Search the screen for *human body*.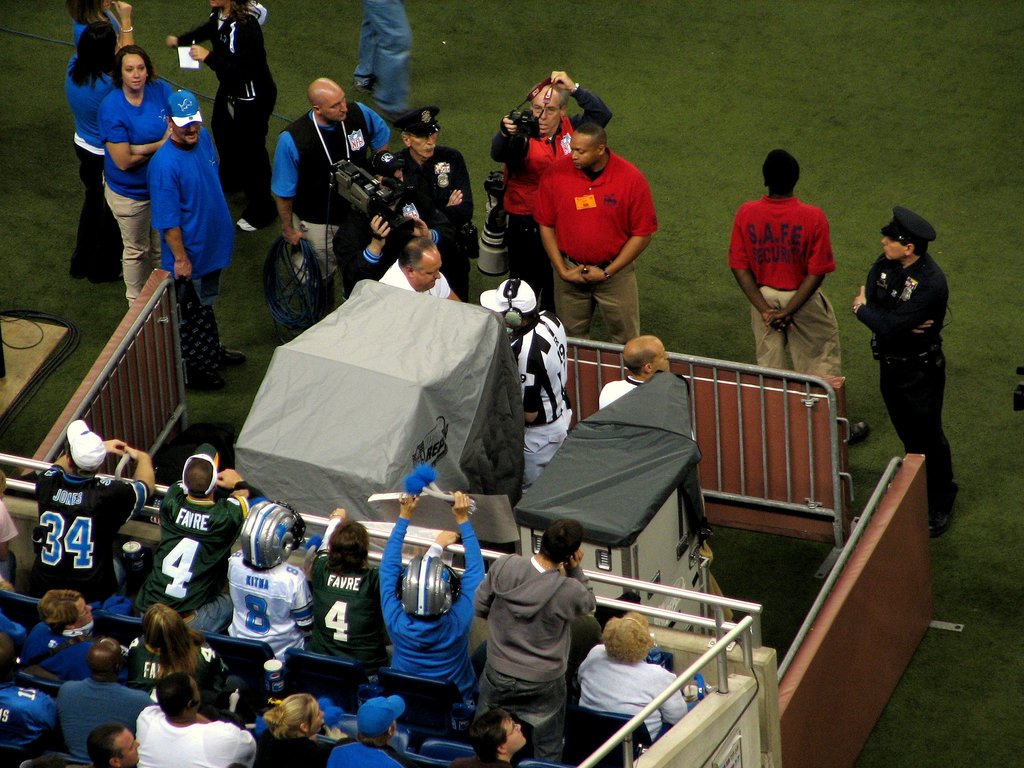
Found at (left=223, top=545, right=314, bottom=659).
